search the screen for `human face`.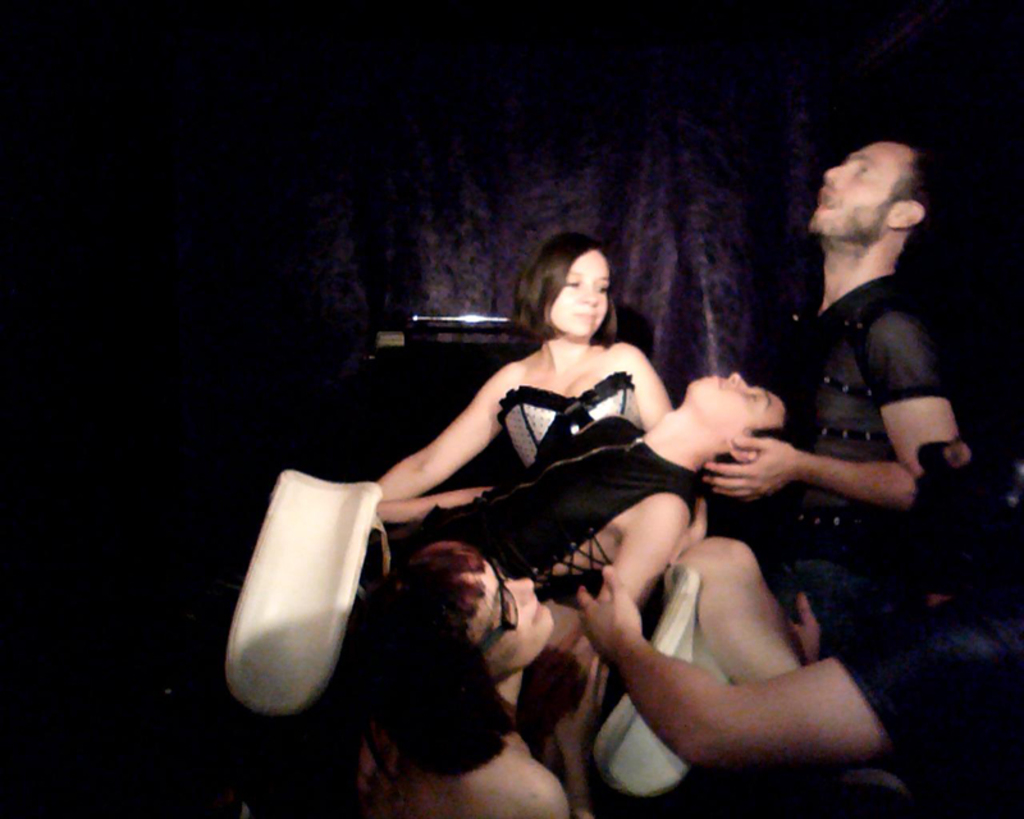
Found at crop(810, 150, 915, 227).
